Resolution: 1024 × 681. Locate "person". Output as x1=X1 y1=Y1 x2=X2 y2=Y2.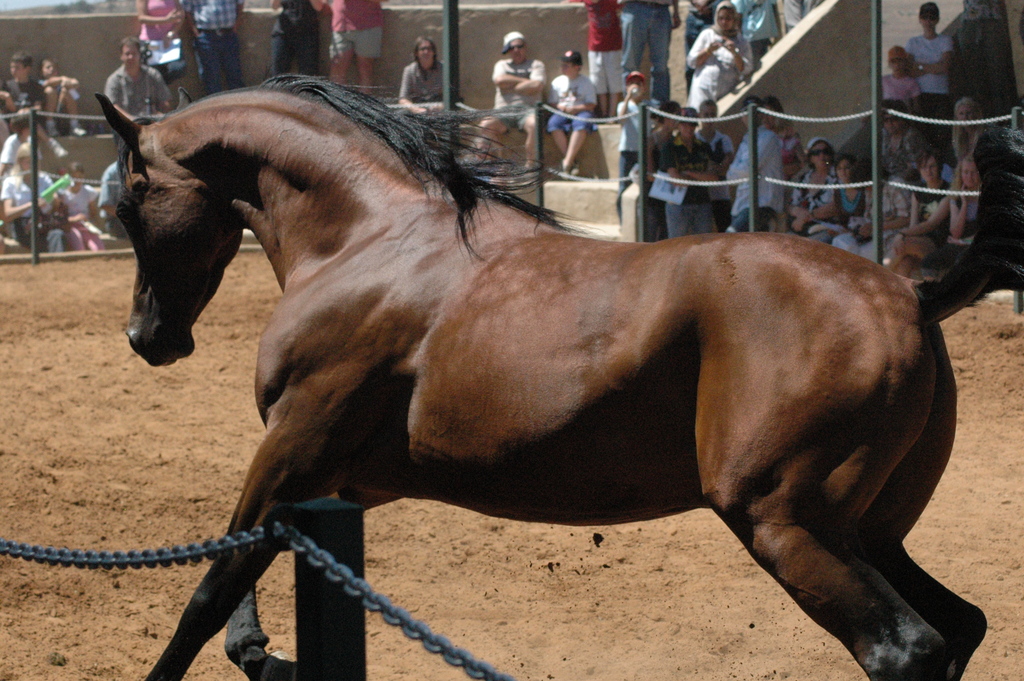
x1=865 y1=150 x2=908 y2=268.
